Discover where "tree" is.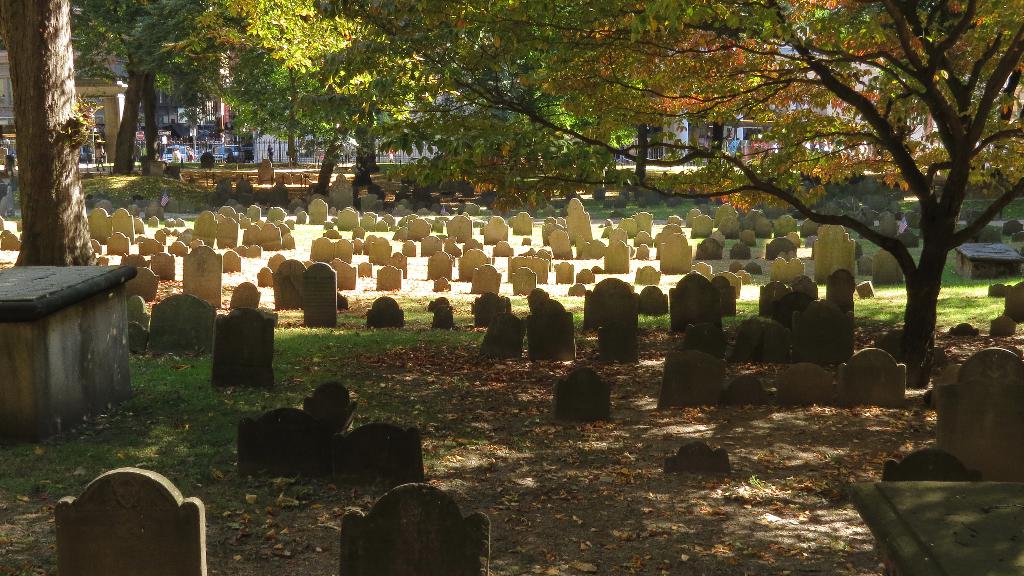
Discovered at <region>525, 0, 1023, 378</region>.
